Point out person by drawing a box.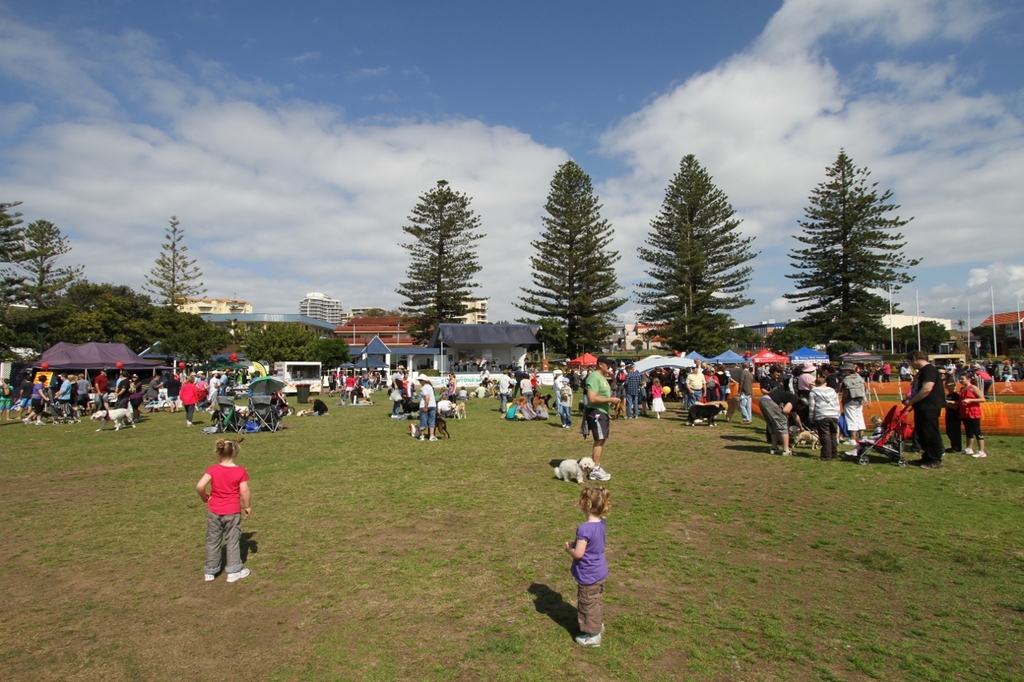
locate(682, 361, 707, 410).
